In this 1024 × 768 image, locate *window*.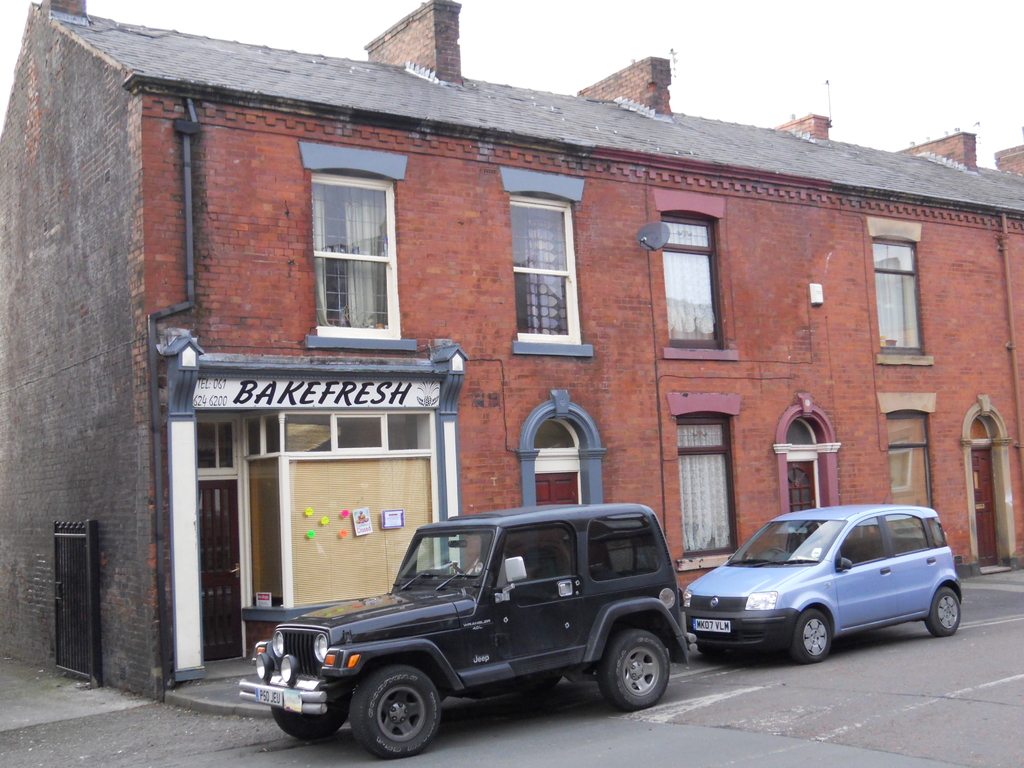
Bounding box: bbox(508, 191, 583, 342).
